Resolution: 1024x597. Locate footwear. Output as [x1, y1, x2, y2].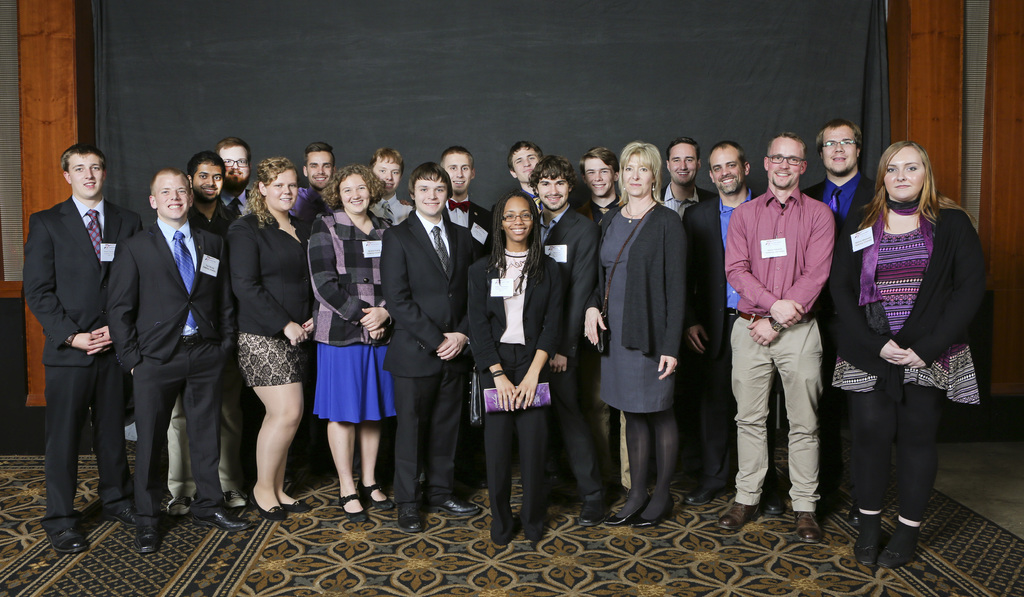
[358, 483, 395, 511].
